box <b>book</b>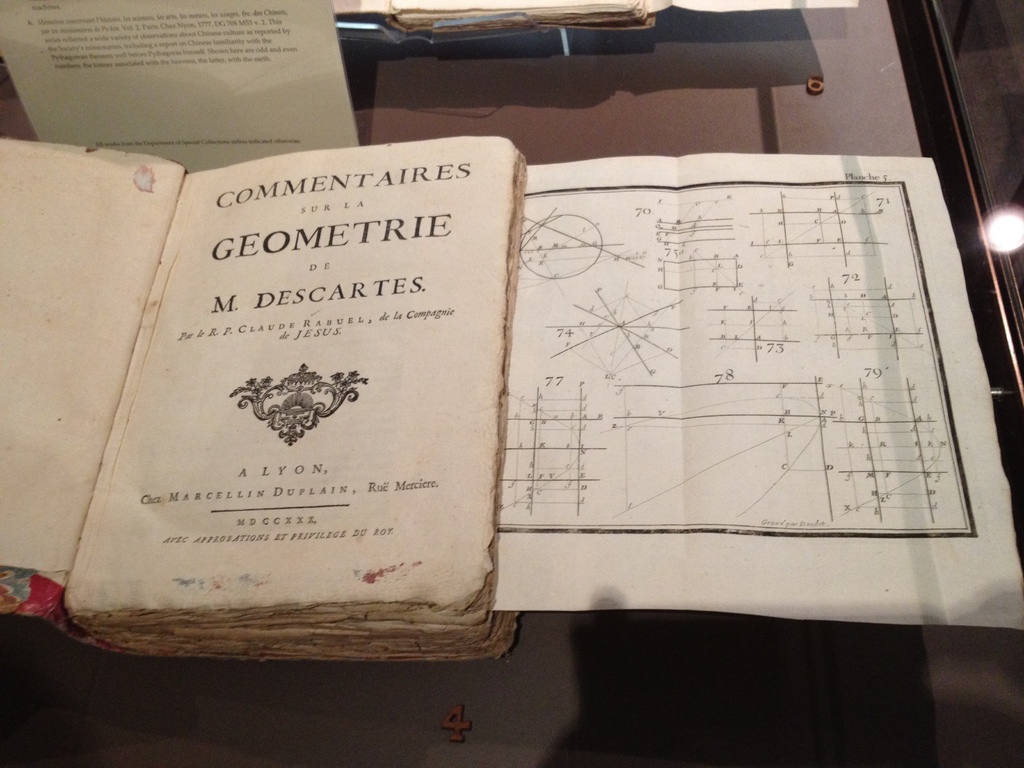
334, 0, 654, 36
